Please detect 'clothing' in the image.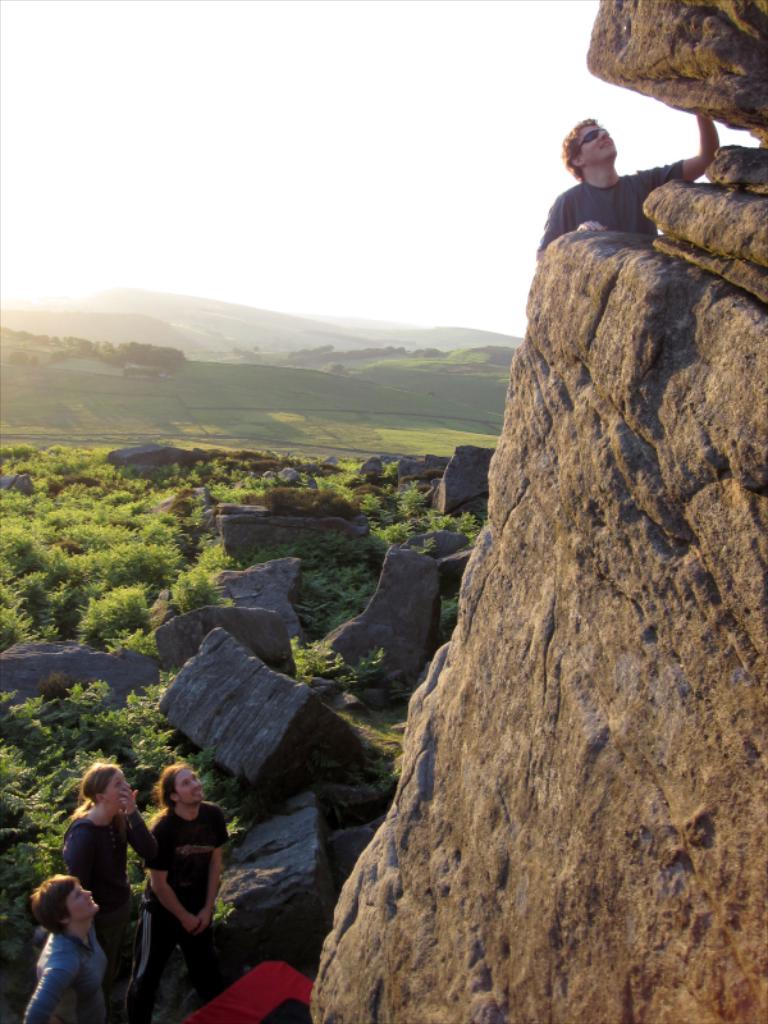
24 932 105 1023.
